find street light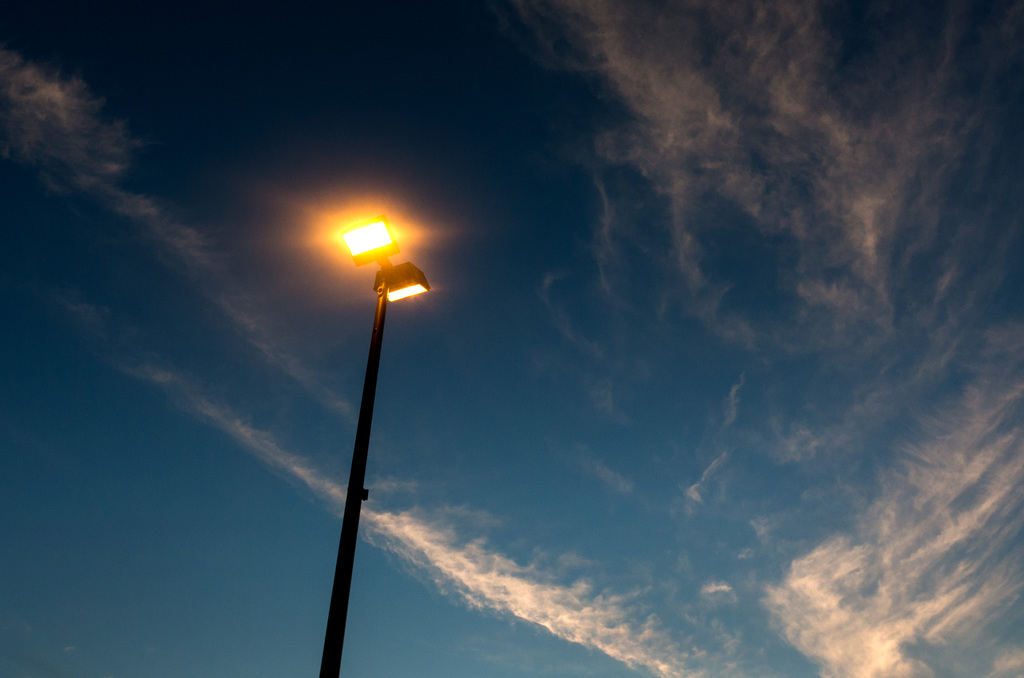
locate(298, 177, 435, 677)
